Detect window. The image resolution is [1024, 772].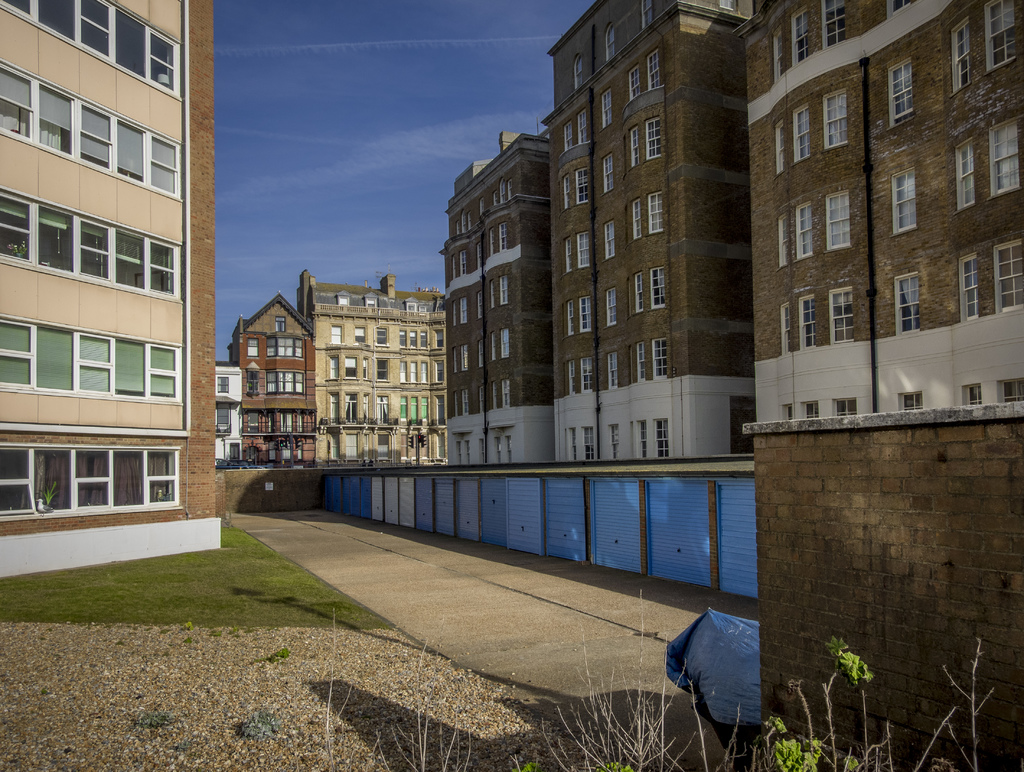
detection(993, 123, 1019, 191).
